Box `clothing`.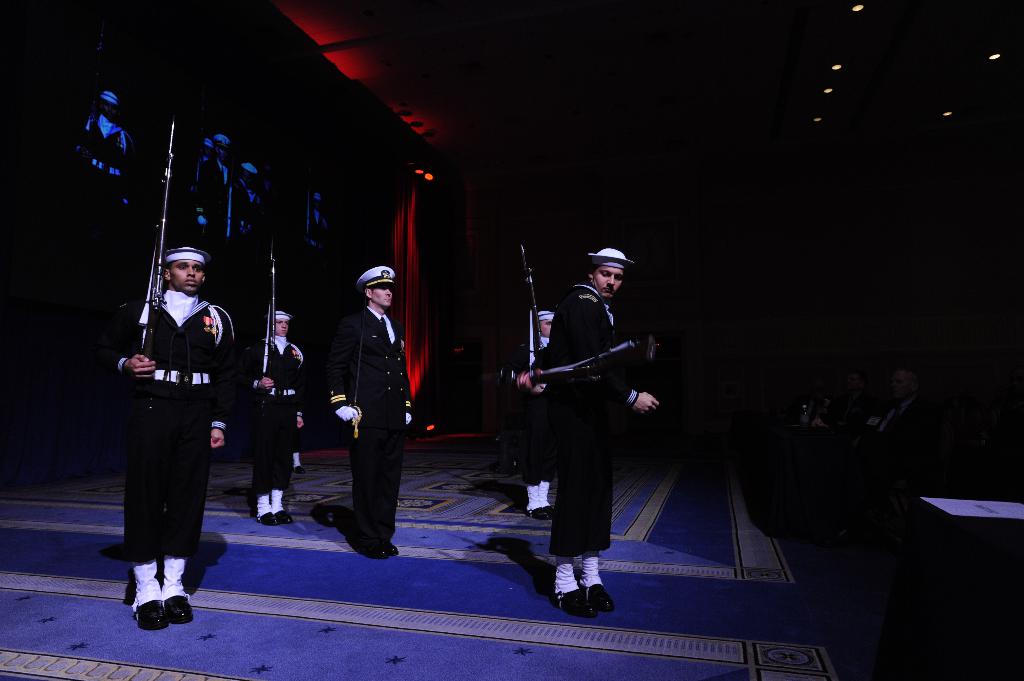
region(543, 289, 644, 567).
